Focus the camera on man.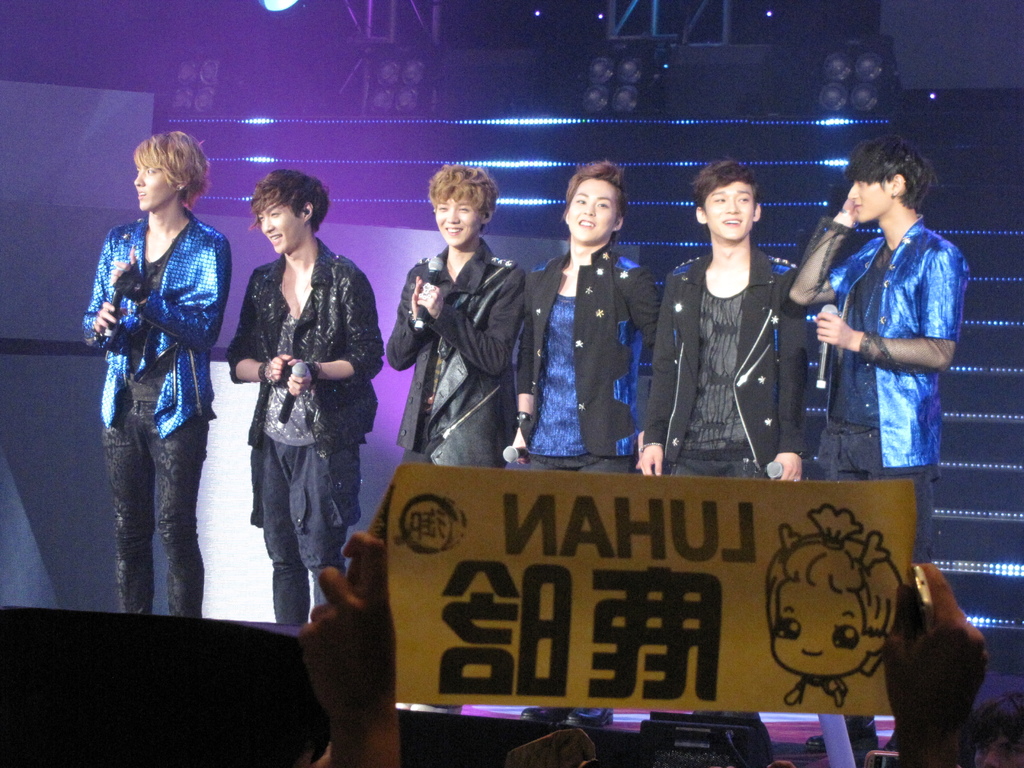
Focus region: (left=785, top=147, right=968, bottom=526).
